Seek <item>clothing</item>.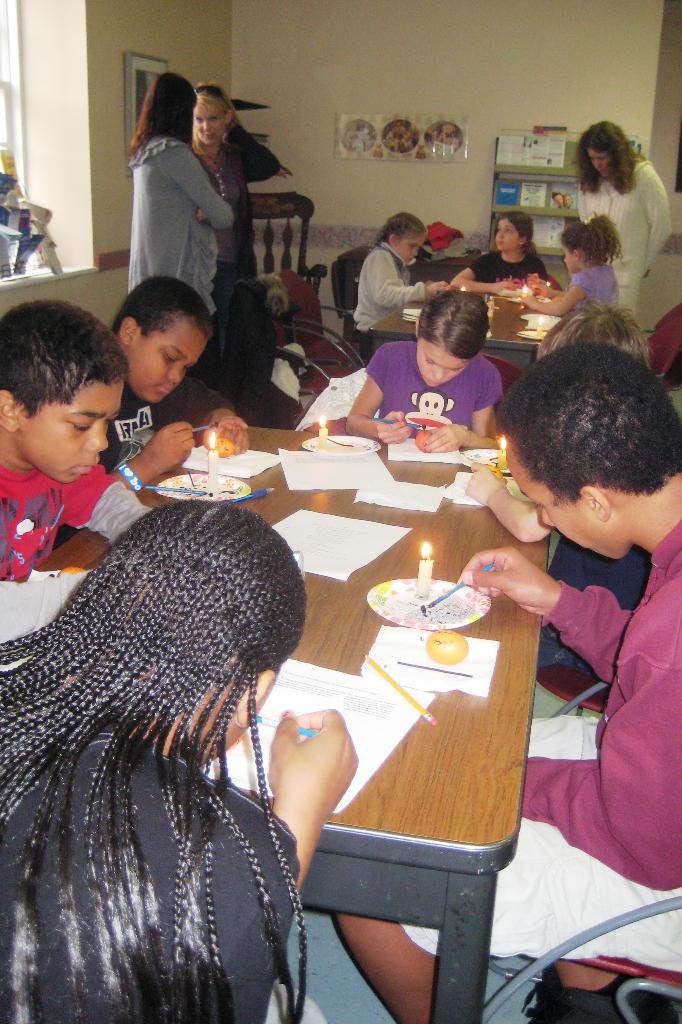
detection(360, 245, 421, 356).
